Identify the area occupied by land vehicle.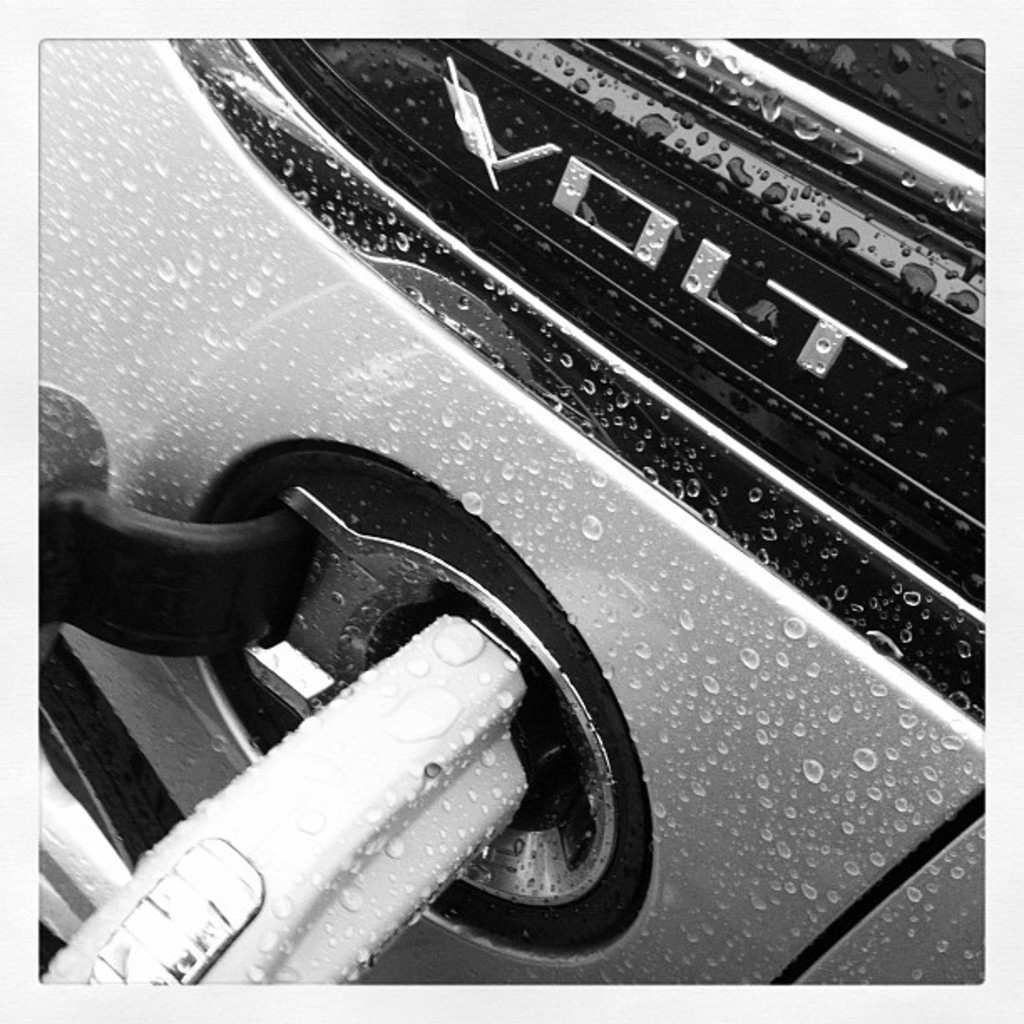
Area: Rect(37, 35, 986, 987).
